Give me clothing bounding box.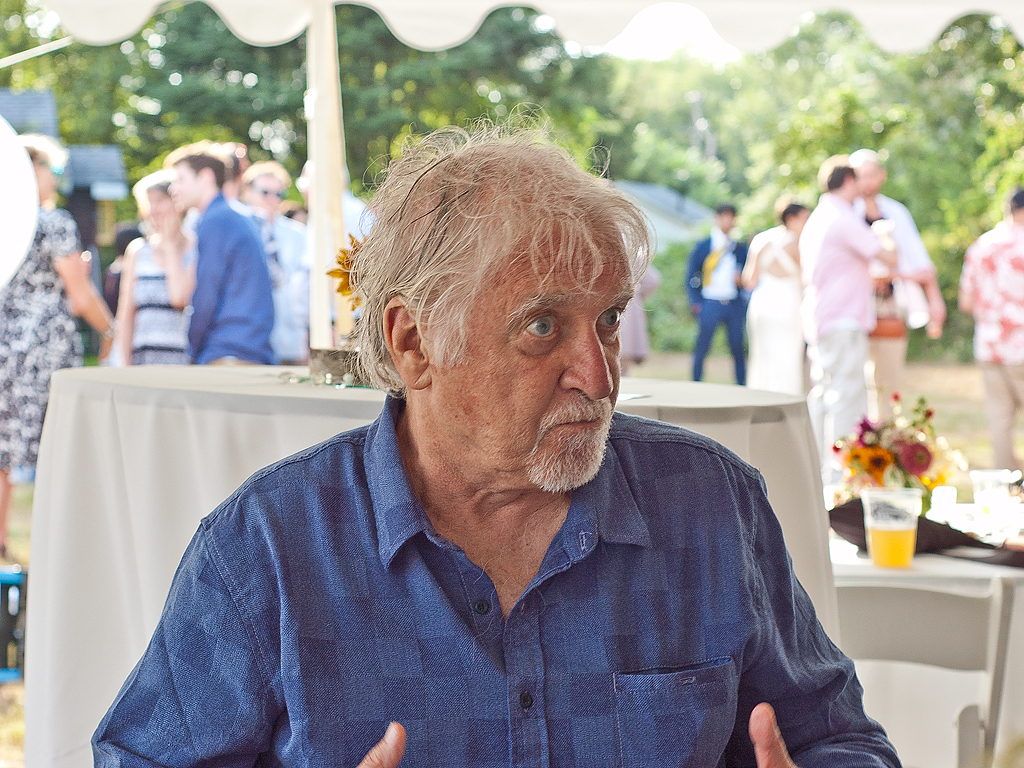
[left=267, top=204, right=308, bottom=367].
